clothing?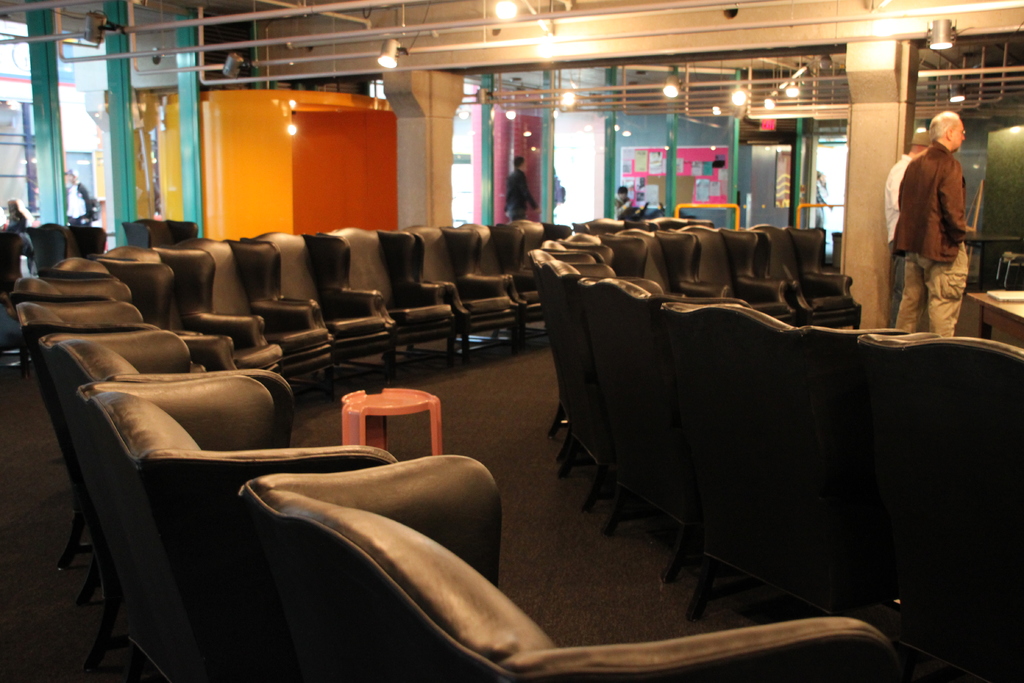
(x1=67, y1=180, x2=93, y2=229)
